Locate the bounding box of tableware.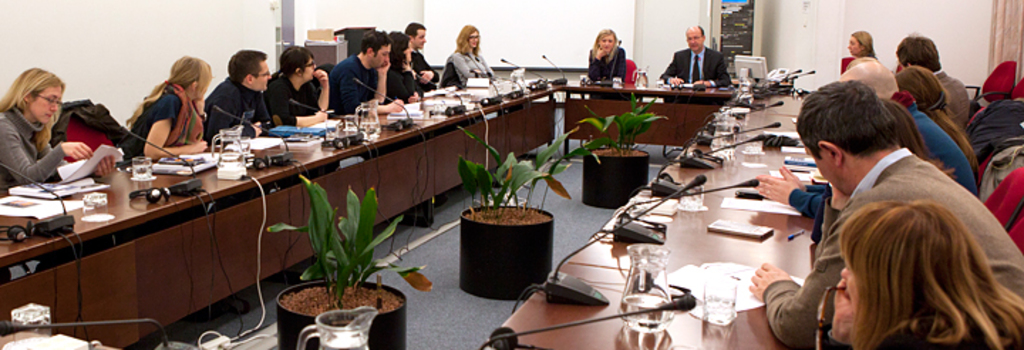
Bounding box: box=[503, 64, 523, 97].
